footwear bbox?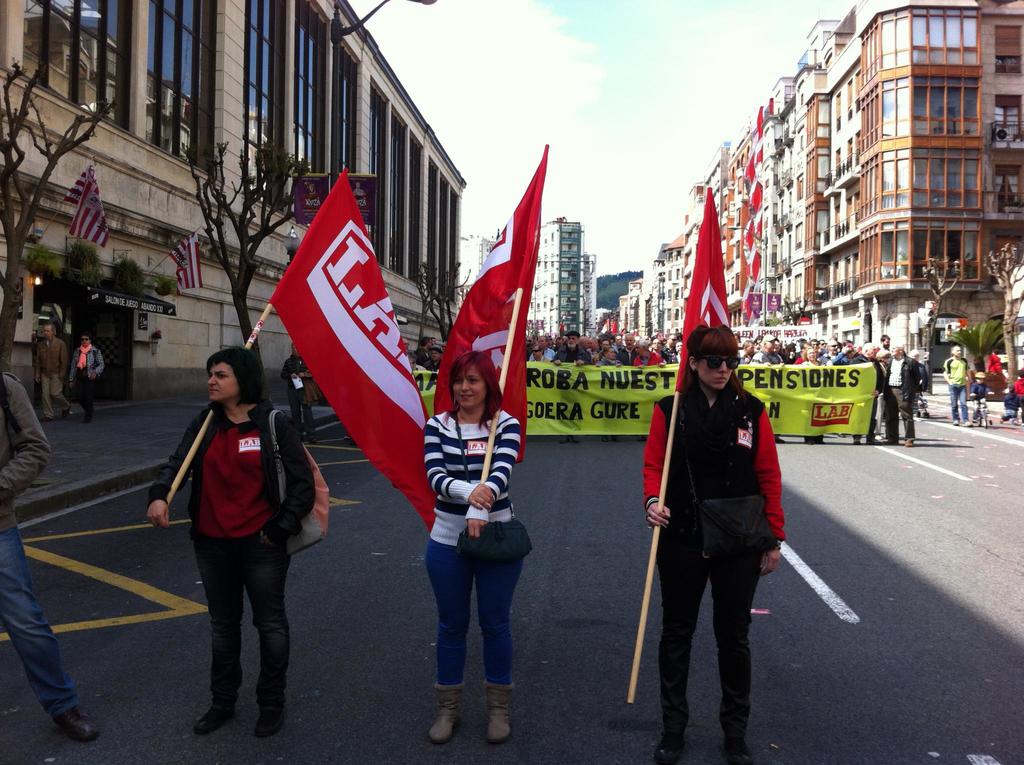
<bbox>654, 721, 675, 763</bbox>
